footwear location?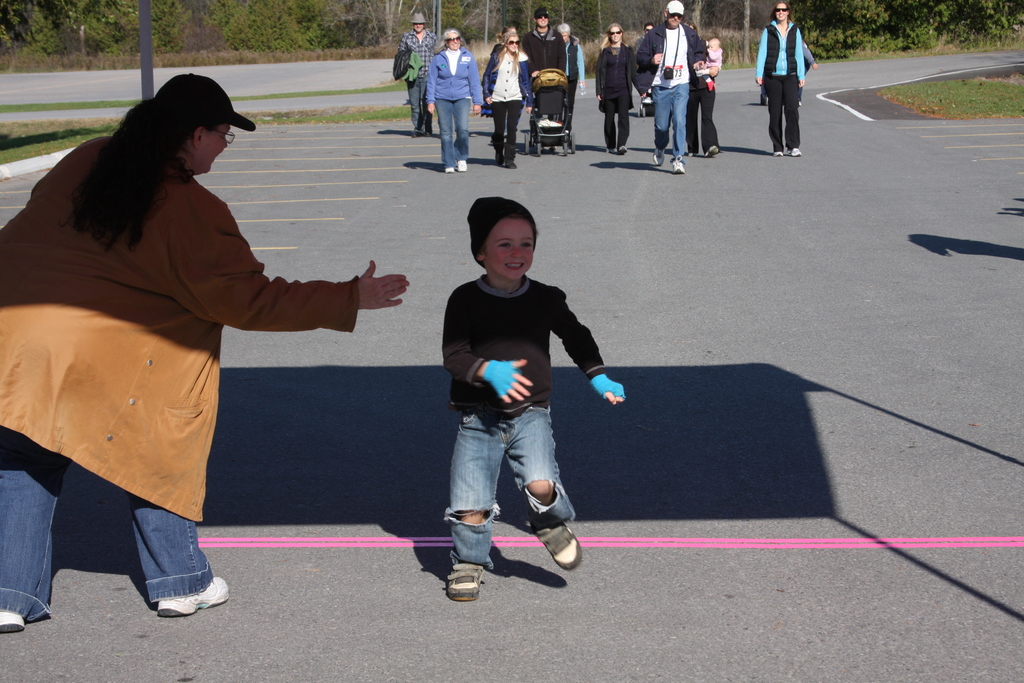
Rect(671, 154, 685, 176)
